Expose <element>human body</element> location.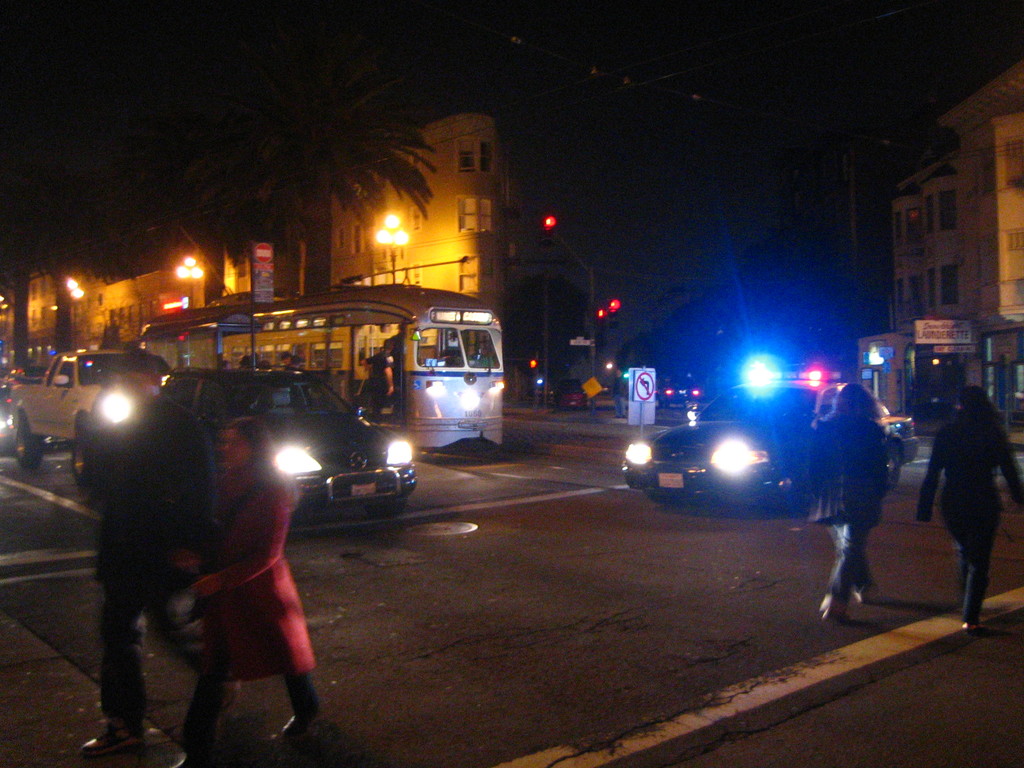
Exposed at left=801, top=415, right=886, bottom=614.
